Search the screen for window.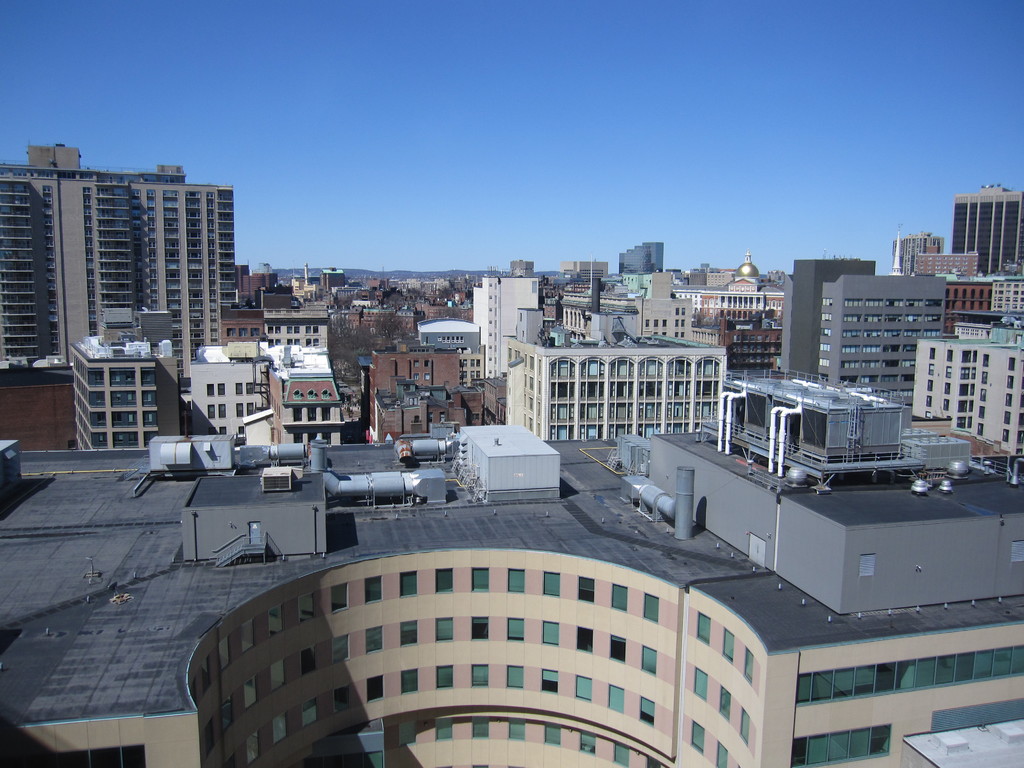
Found at region(982, 371, 988, 385).
